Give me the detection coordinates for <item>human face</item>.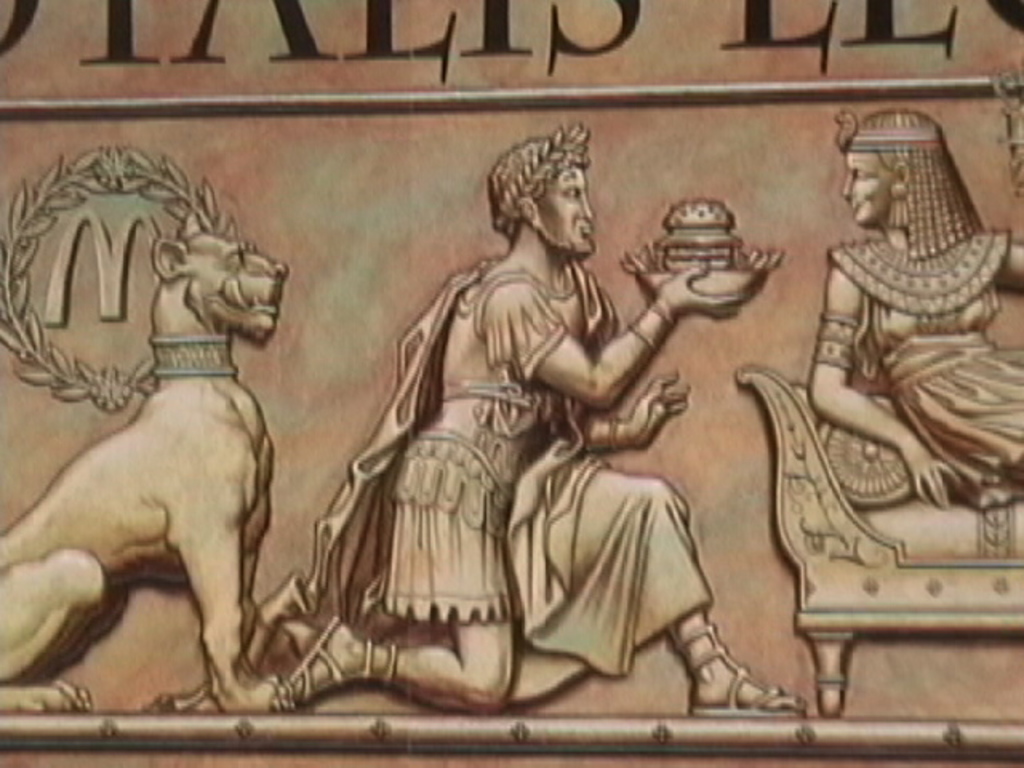
locate(843, 152, 893, 230).
